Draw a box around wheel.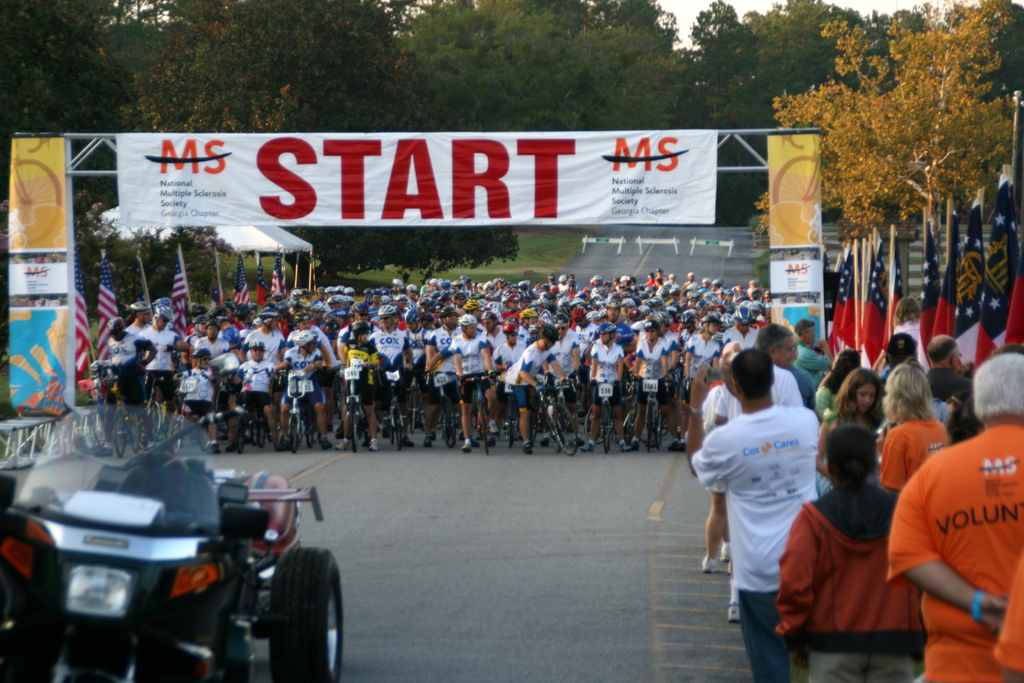
193:417:217:450.
